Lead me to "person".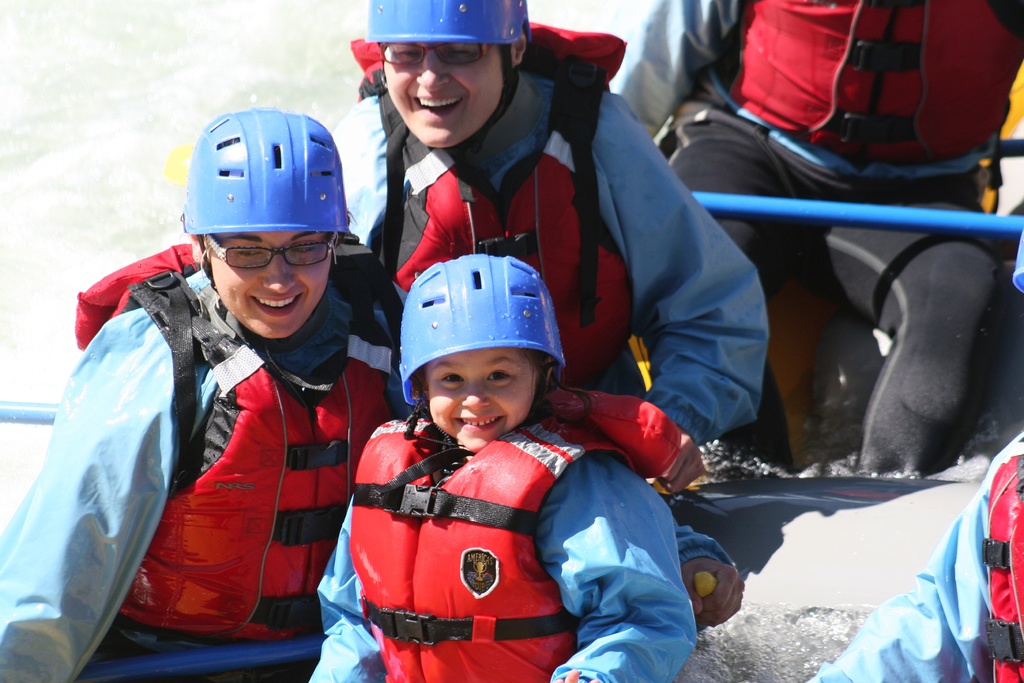
Lead to select_region(326, 0, 774, 496).
